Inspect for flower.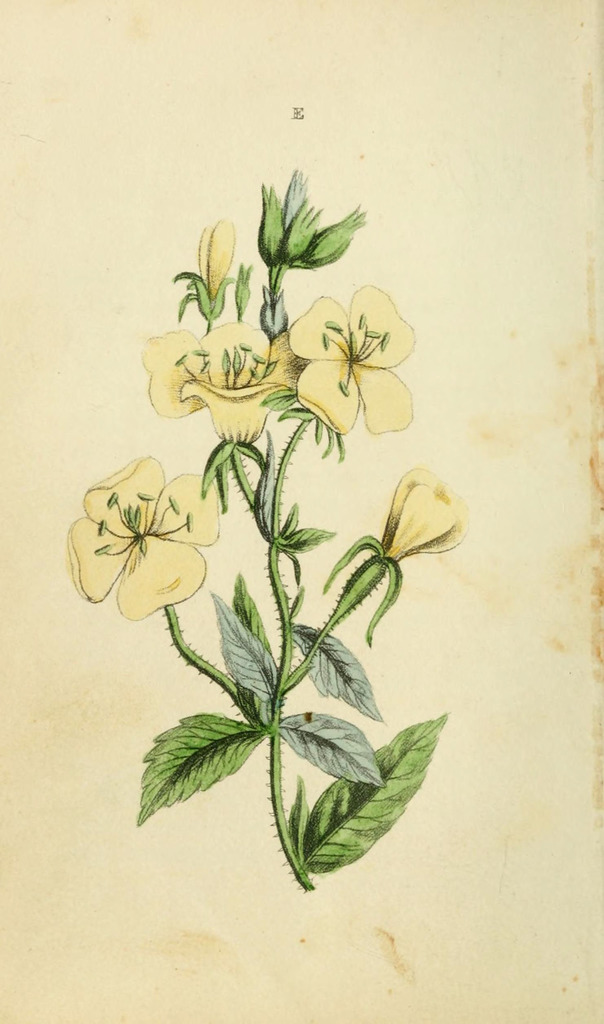
Inspection: <bbox>279, 283, 433, 435</bbox>.
